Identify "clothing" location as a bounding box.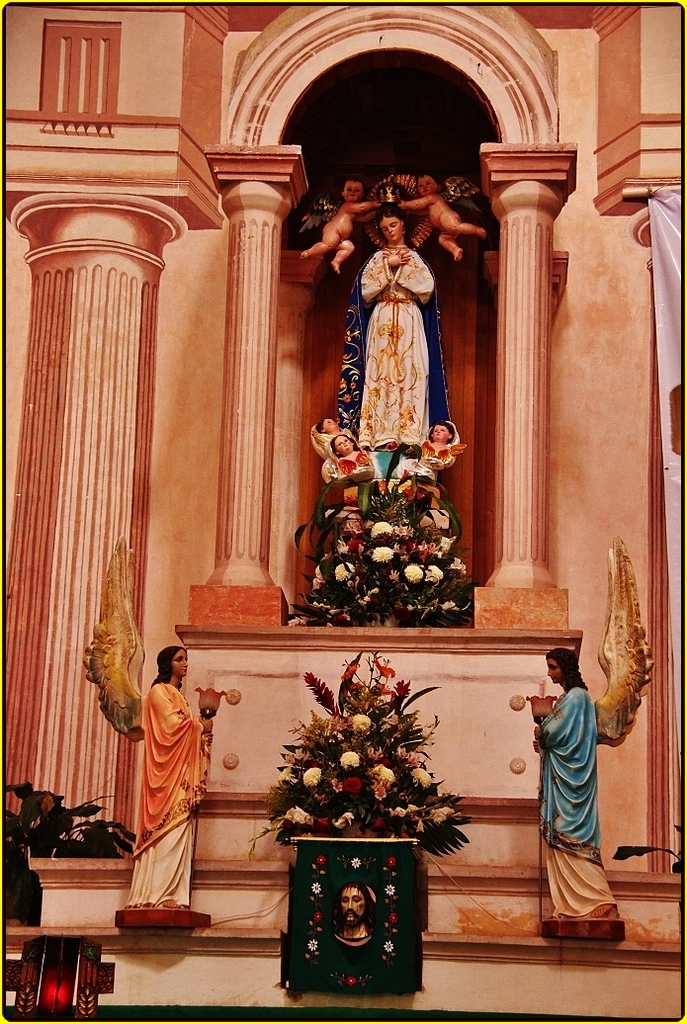
425, 443, 466, 465.
